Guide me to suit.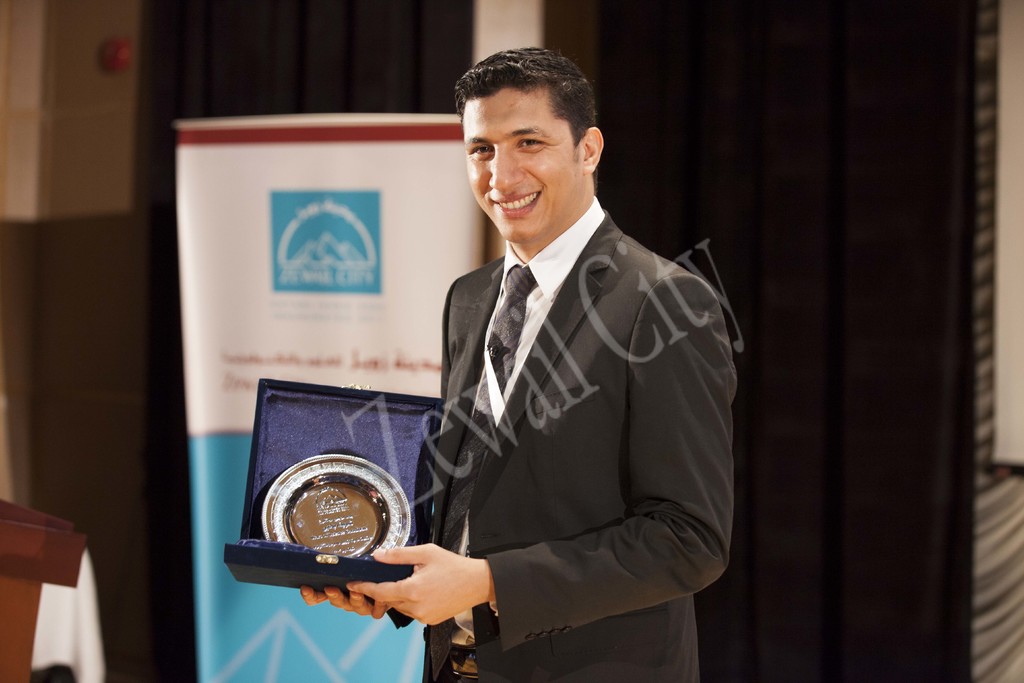
Guidance: l=354, t=120, r=742, b=661.
